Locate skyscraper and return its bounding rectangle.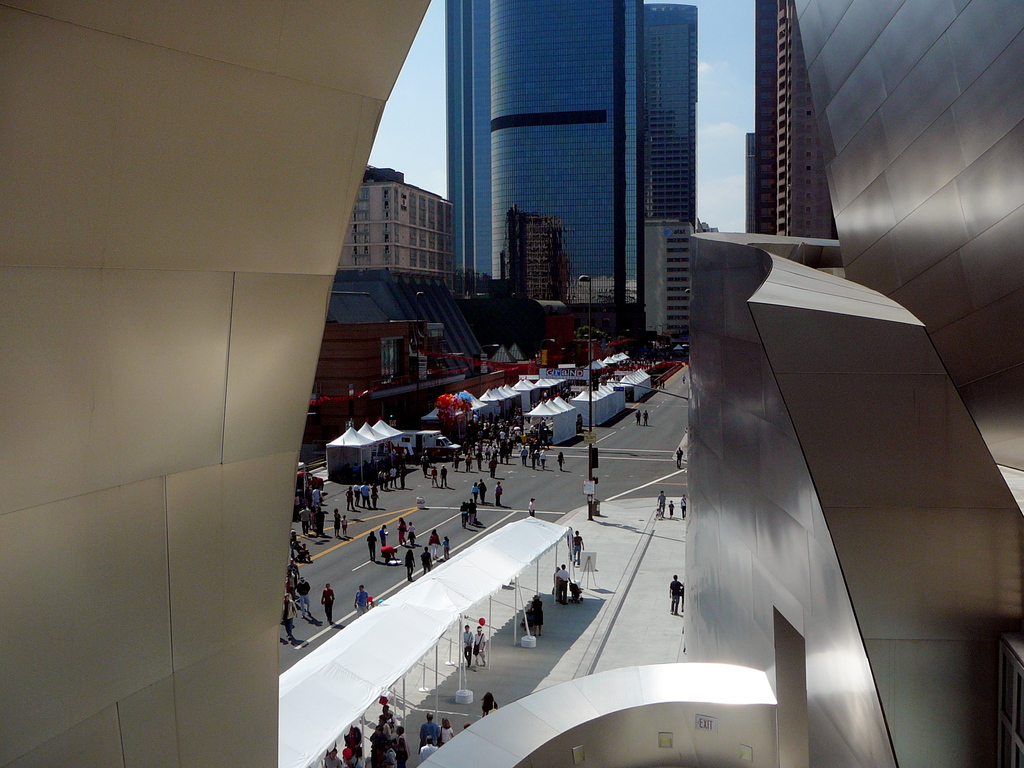
detection(741, 1, 838, 240).
